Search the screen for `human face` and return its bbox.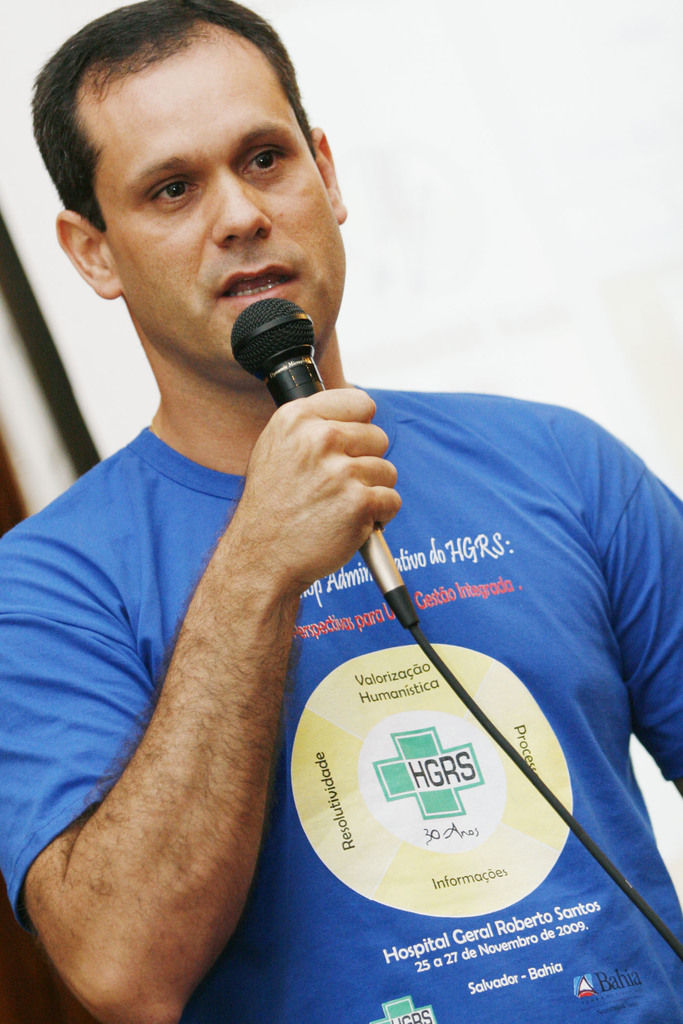
Found: bbox(76, 16, 348, 364).
